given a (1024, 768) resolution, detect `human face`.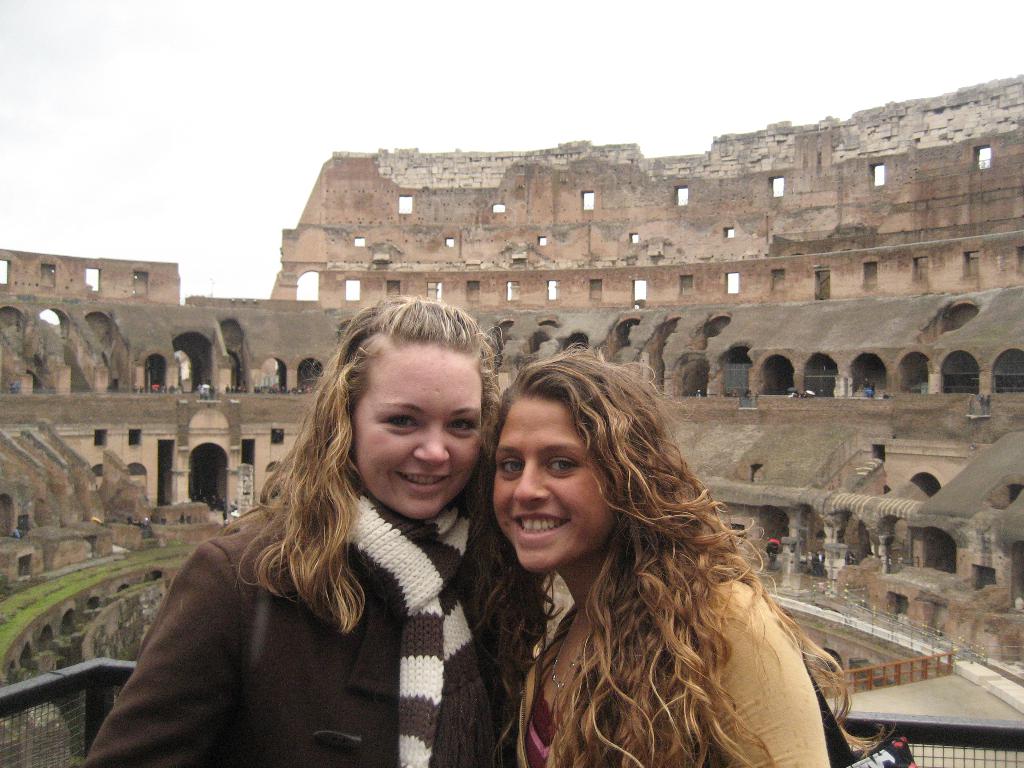
350, 332, 486, 523.
